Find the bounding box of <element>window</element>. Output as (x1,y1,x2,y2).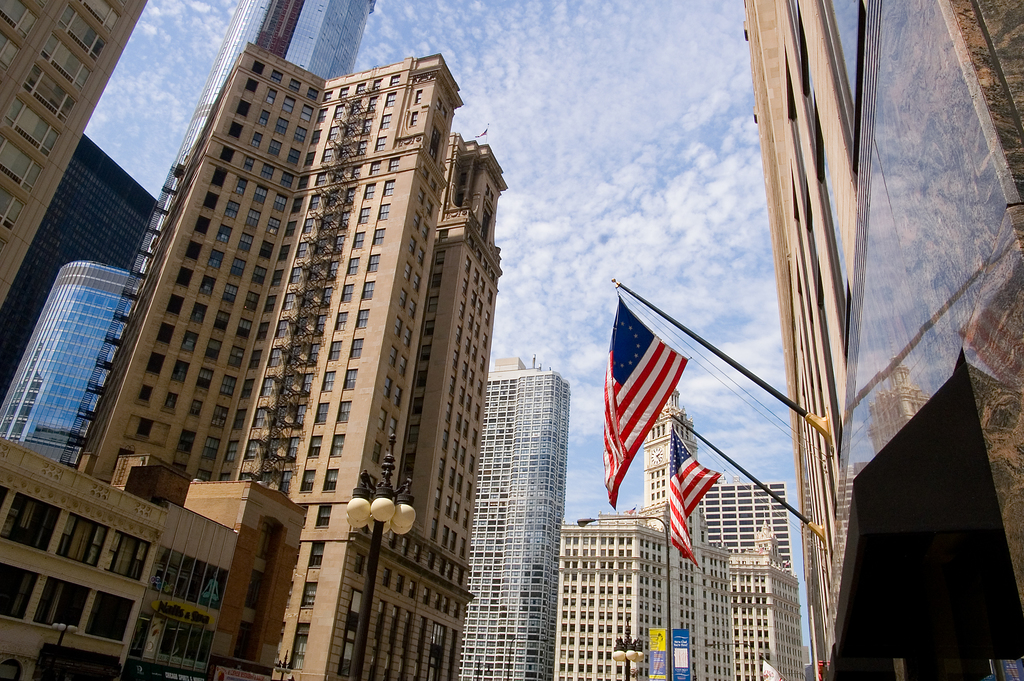
(0,188,24,230).
